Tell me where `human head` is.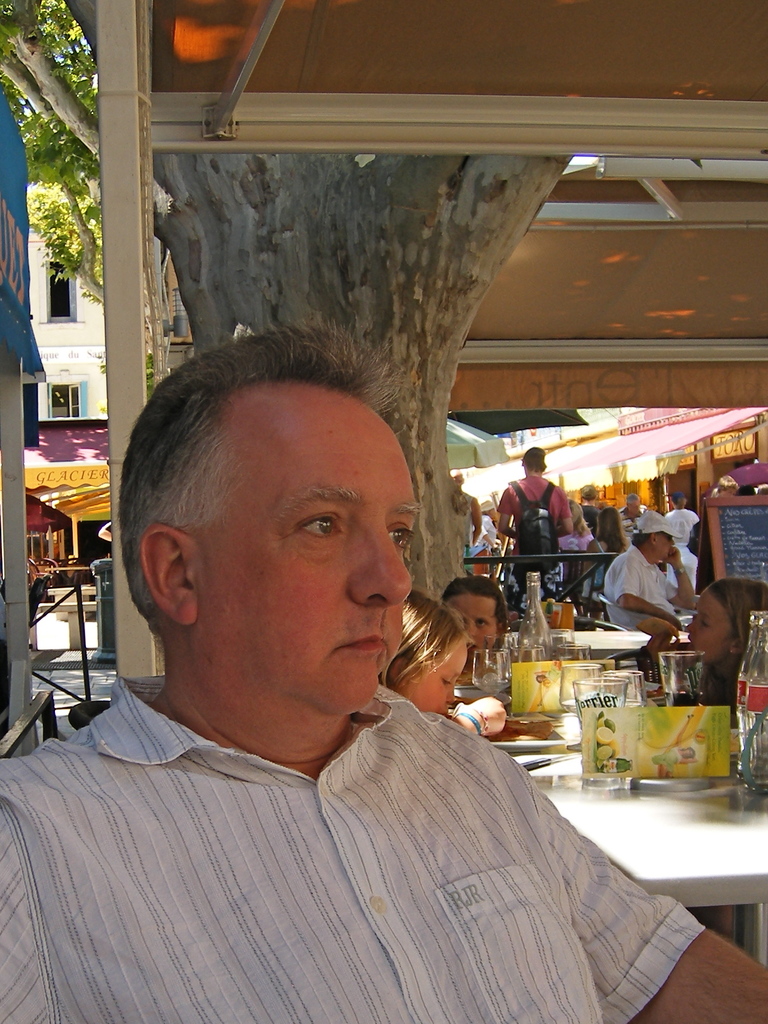
`human head` is at crop(616, 509, 681, 574).
